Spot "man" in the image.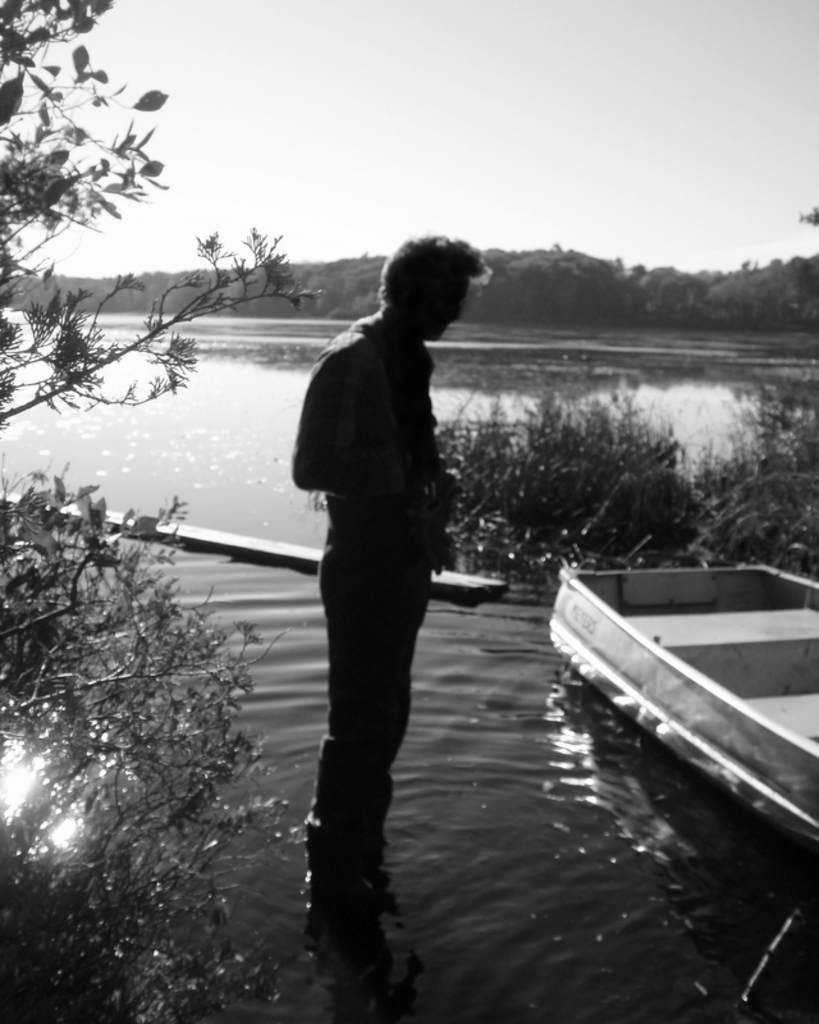
"man" found at [280,207,486,963].
